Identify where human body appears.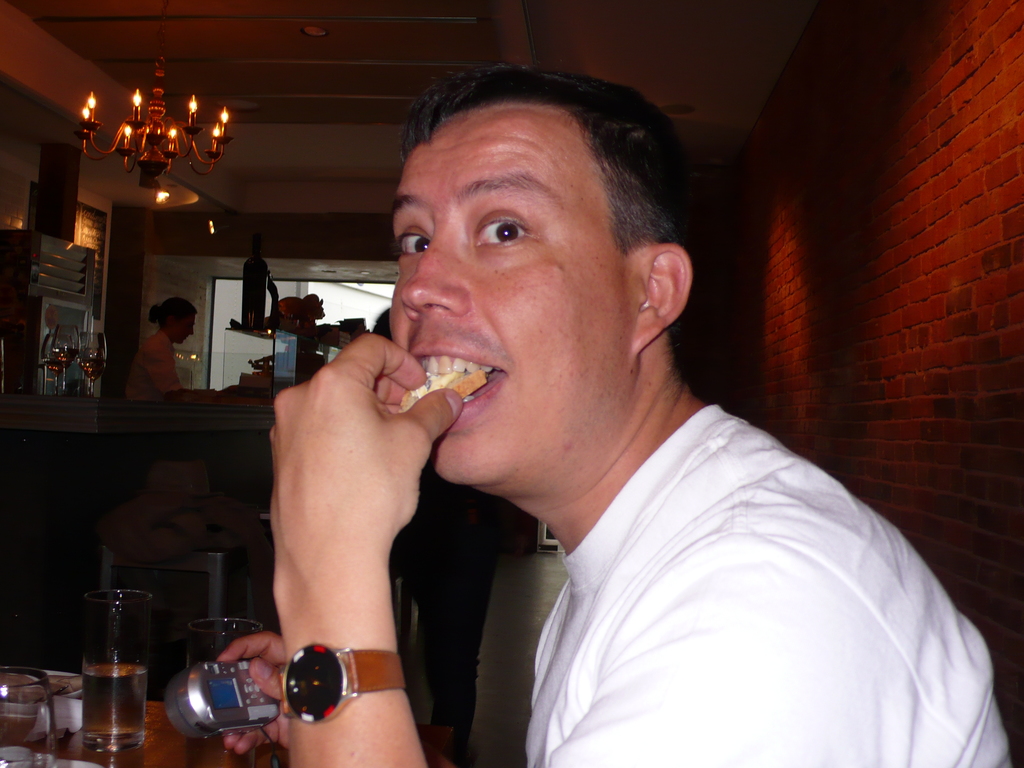
Appears at 288 211 978 767.
